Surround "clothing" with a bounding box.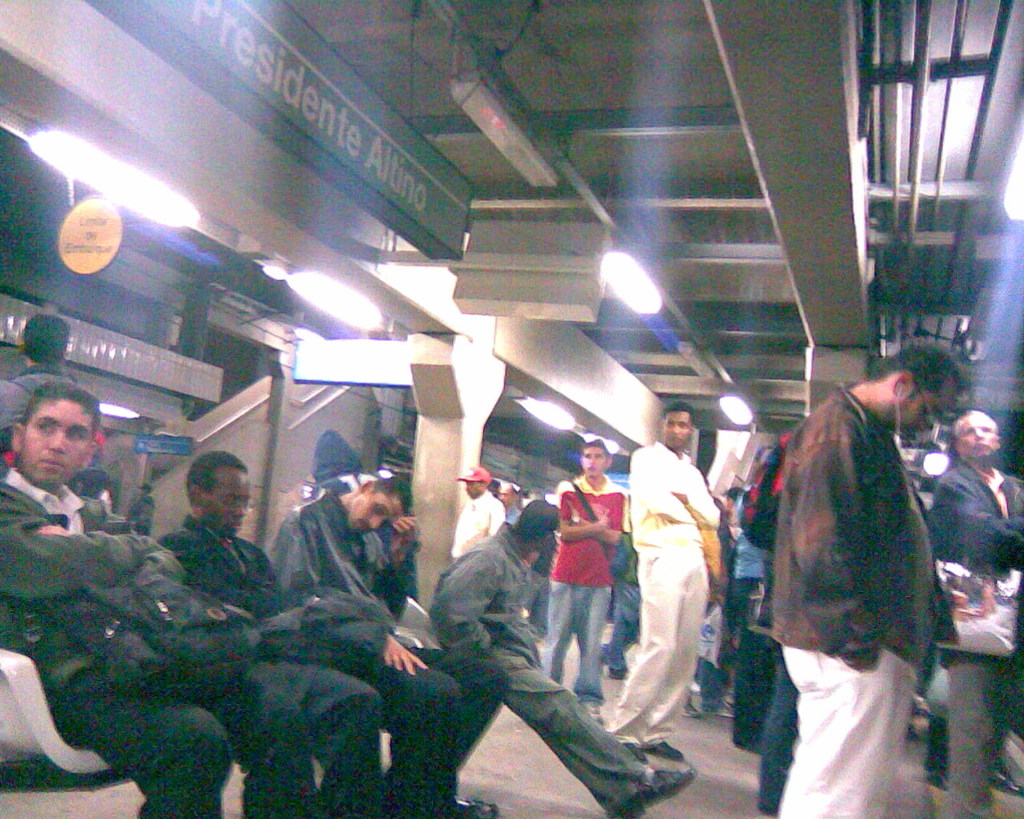
762/376/930/818.
